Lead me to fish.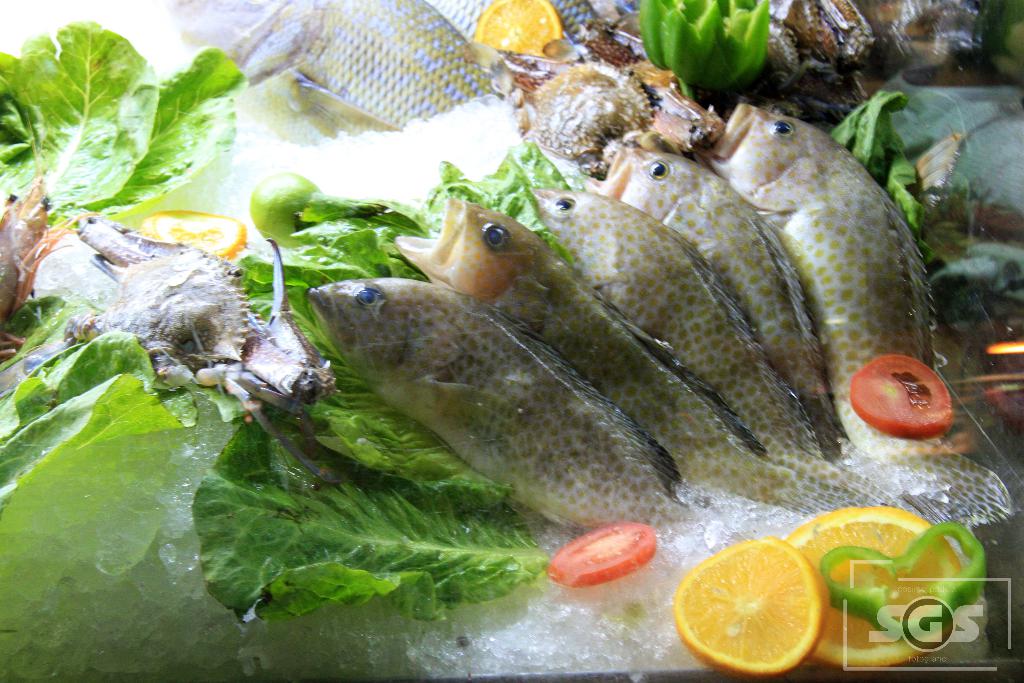
Lead to [left=431, top=0, right=623, bottom=53].
